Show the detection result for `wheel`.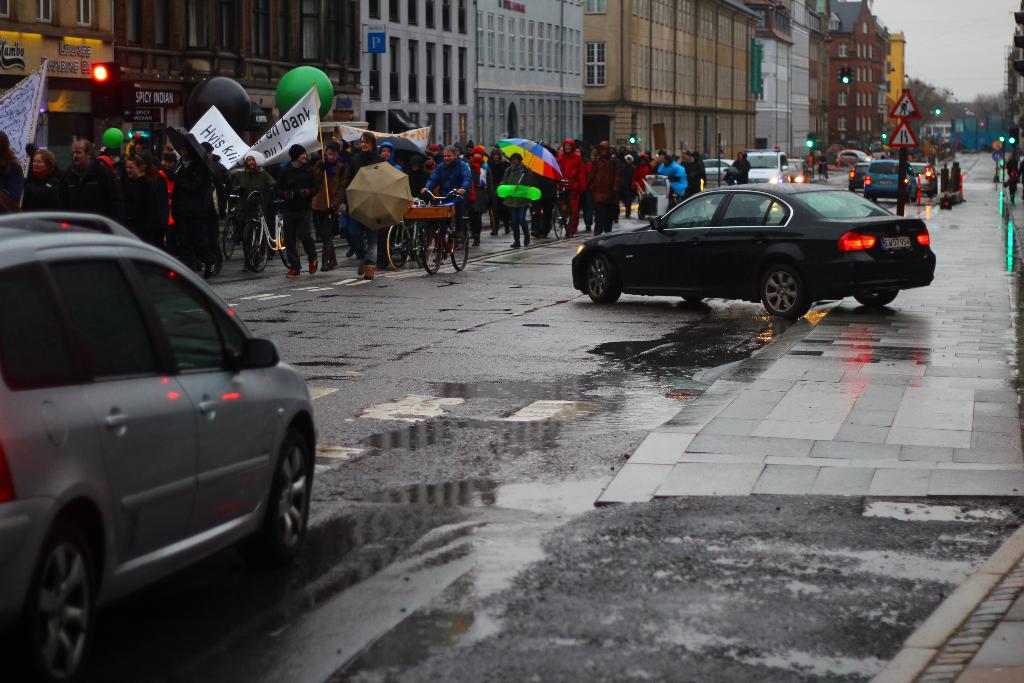
rect(451, 221, 471, 268).
